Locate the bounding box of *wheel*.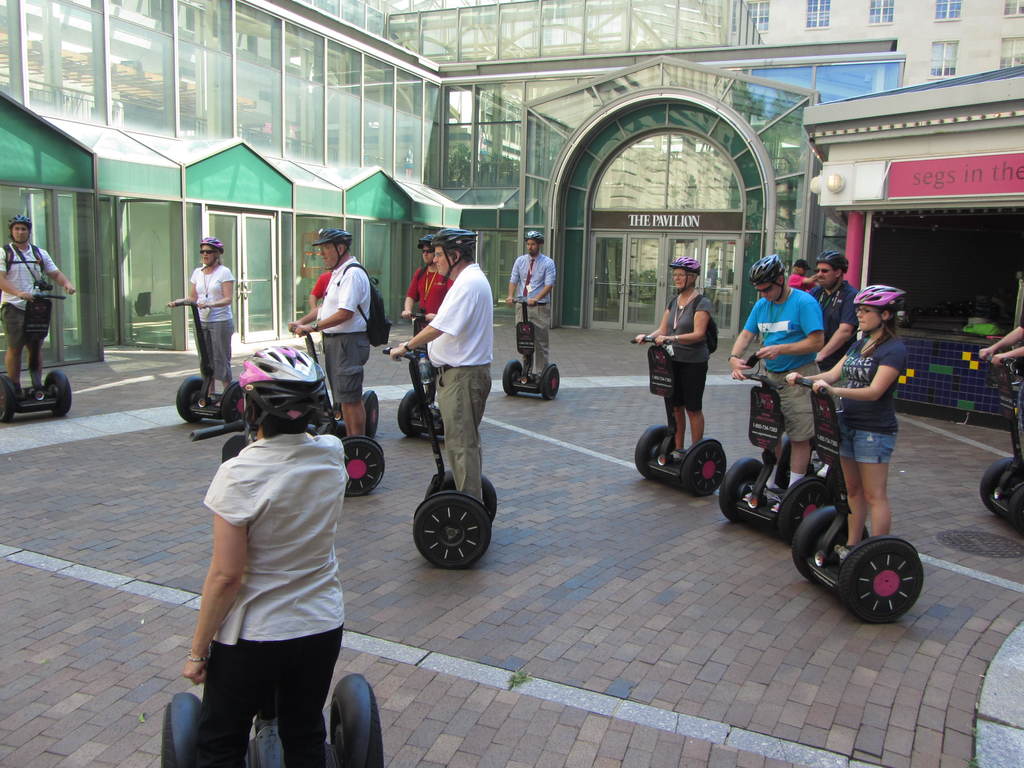
Bounding box: [793, 506, 868, 582].
